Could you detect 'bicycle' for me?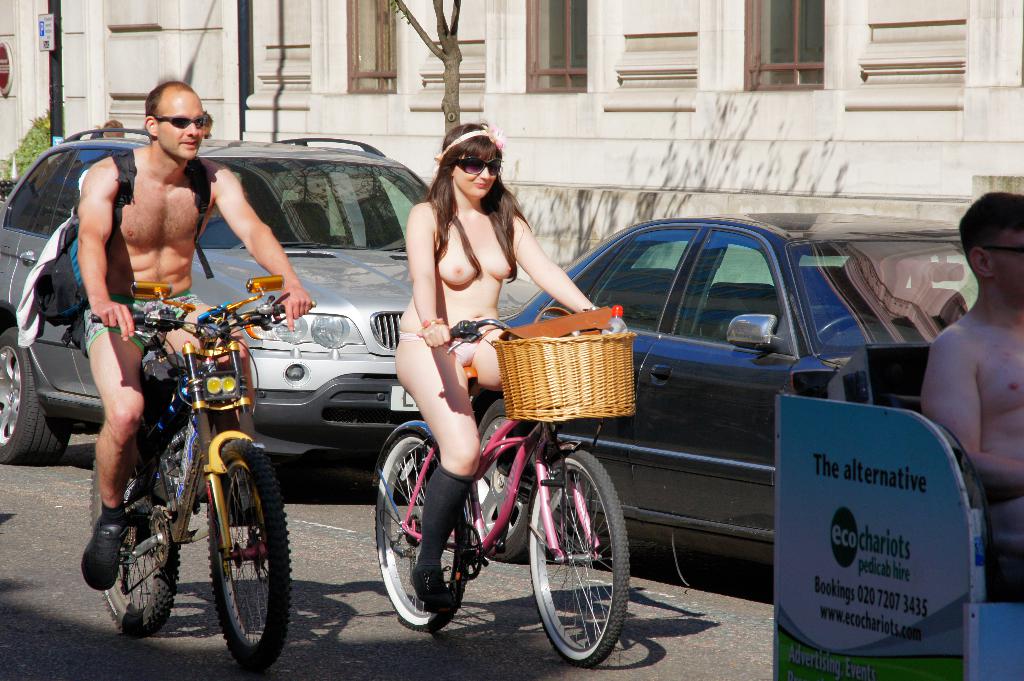
Detection result: 86,311,286,659.
